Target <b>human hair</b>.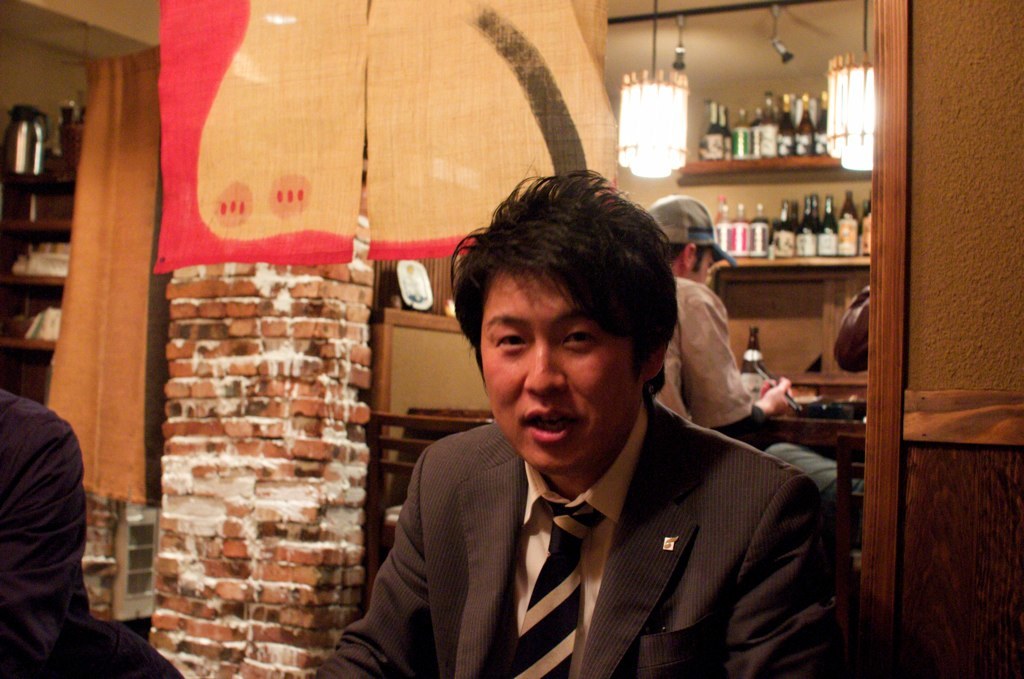
Target region: <box>664,236,704,272</box>.
